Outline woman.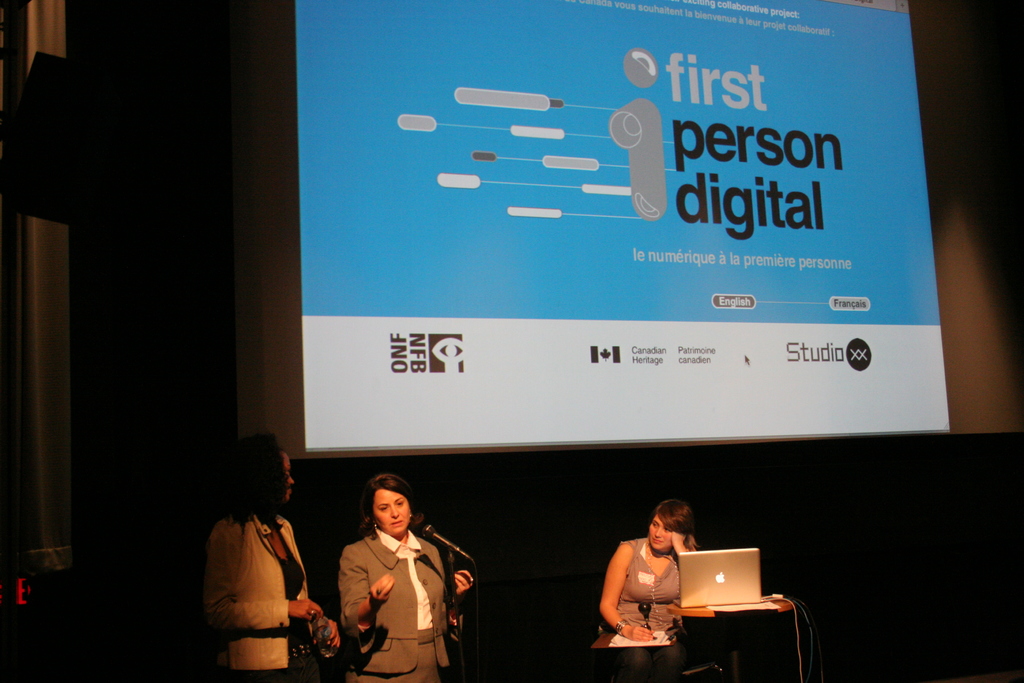
Outline: [596,497,701,641].
